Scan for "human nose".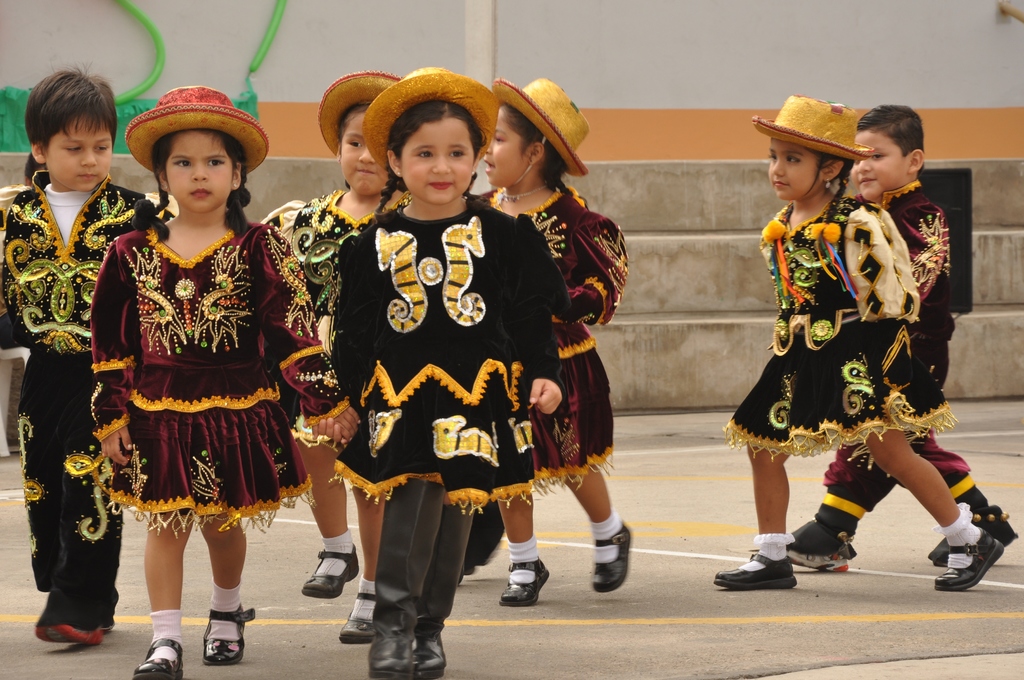
Scan result: BBox(770, 158, 785, 176).
